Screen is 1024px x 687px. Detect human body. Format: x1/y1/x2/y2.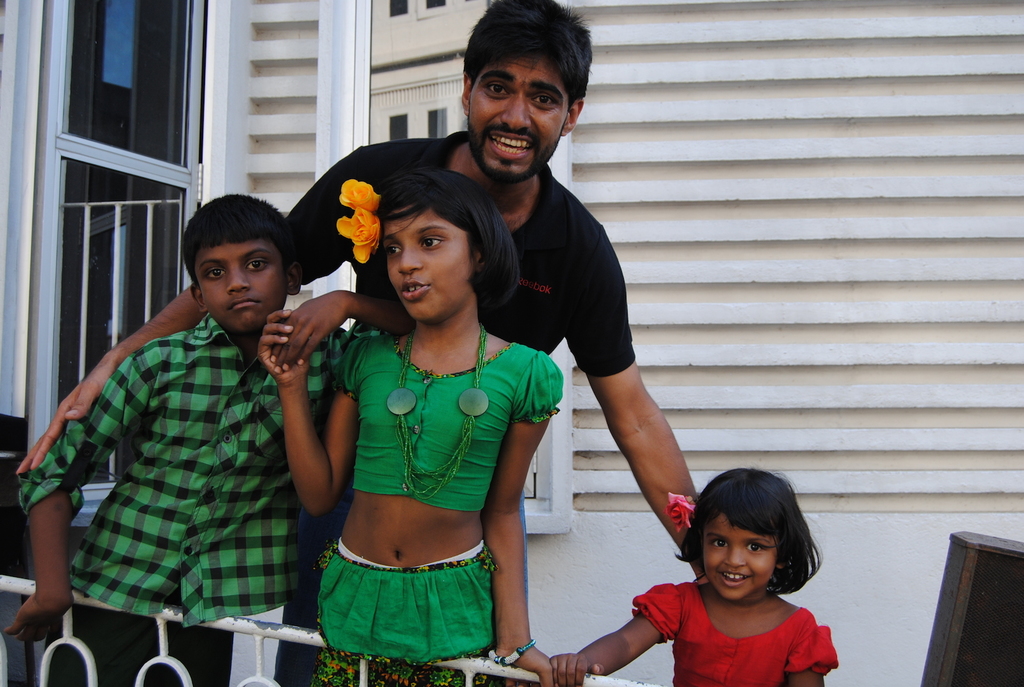
552/457/842/686.
